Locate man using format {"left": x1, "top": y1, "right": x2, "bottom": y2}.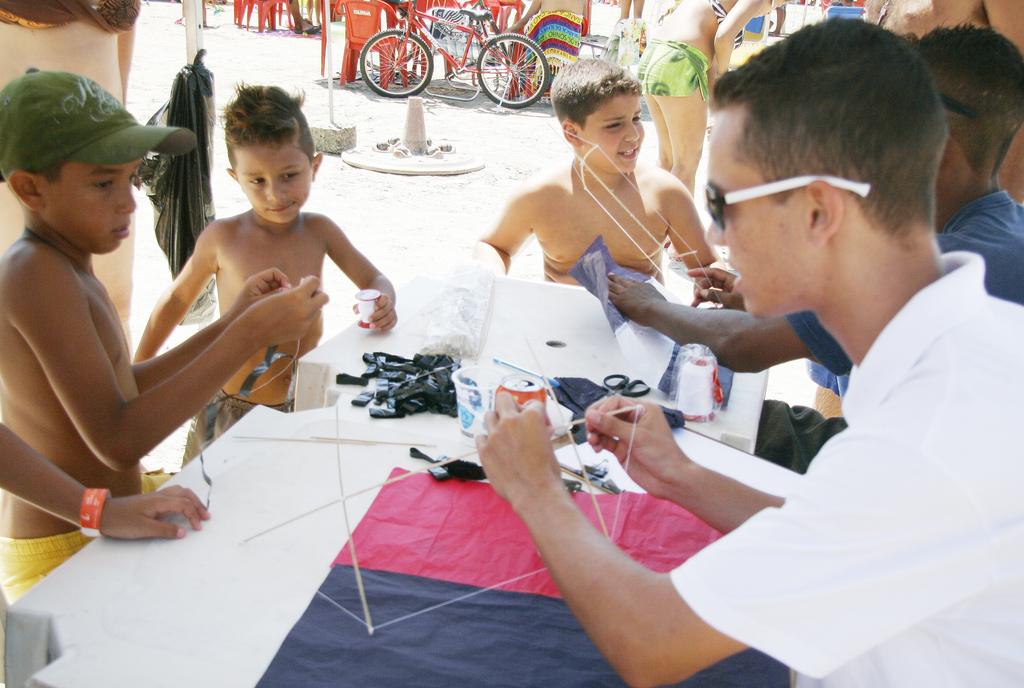
{"left": 500, "top": 0, "right": 588, "bottom": 92}.
